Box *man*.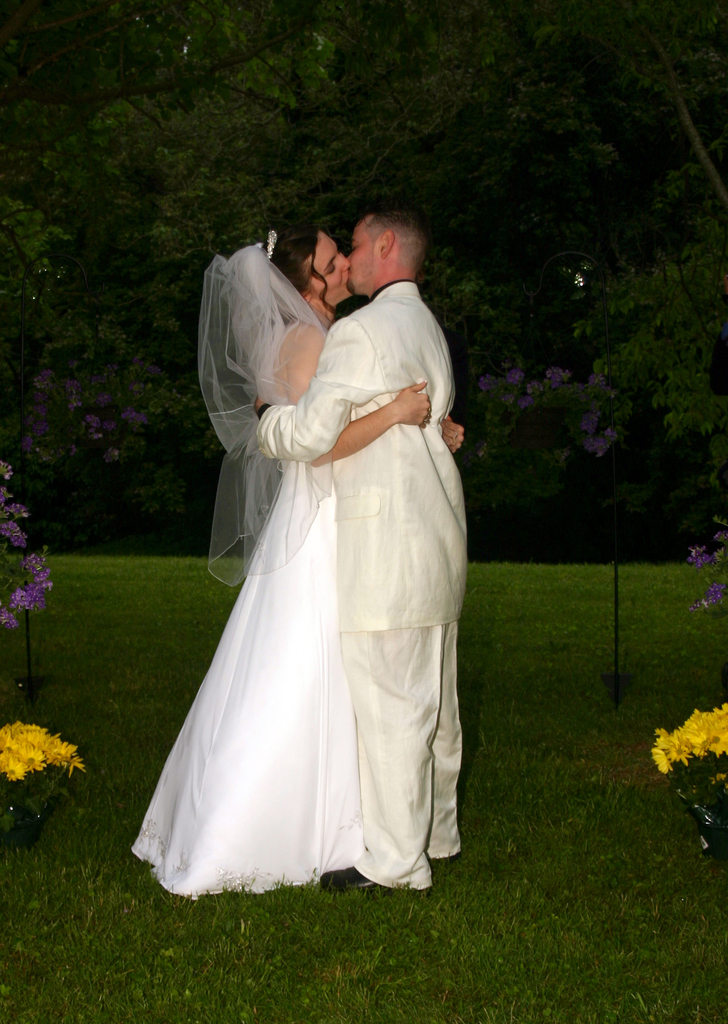
bbox=[245, 177, 471, 762].
